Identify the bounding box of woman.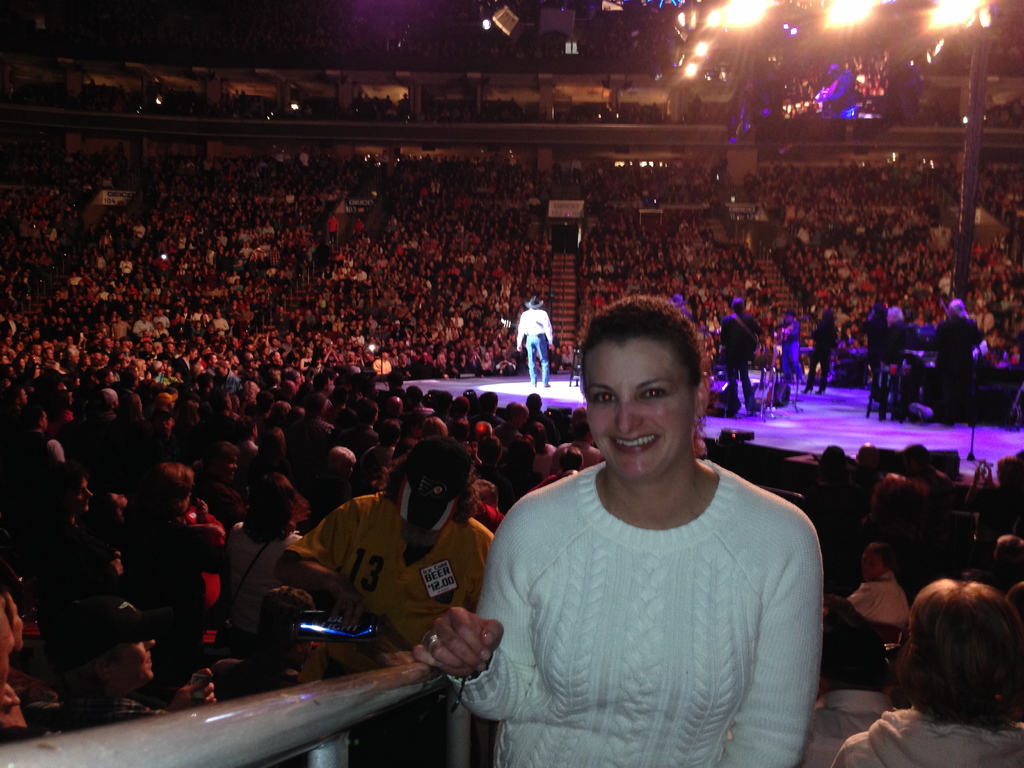
{"left": 866, "top": 565, "right": 1023, "bottom": 755}.
